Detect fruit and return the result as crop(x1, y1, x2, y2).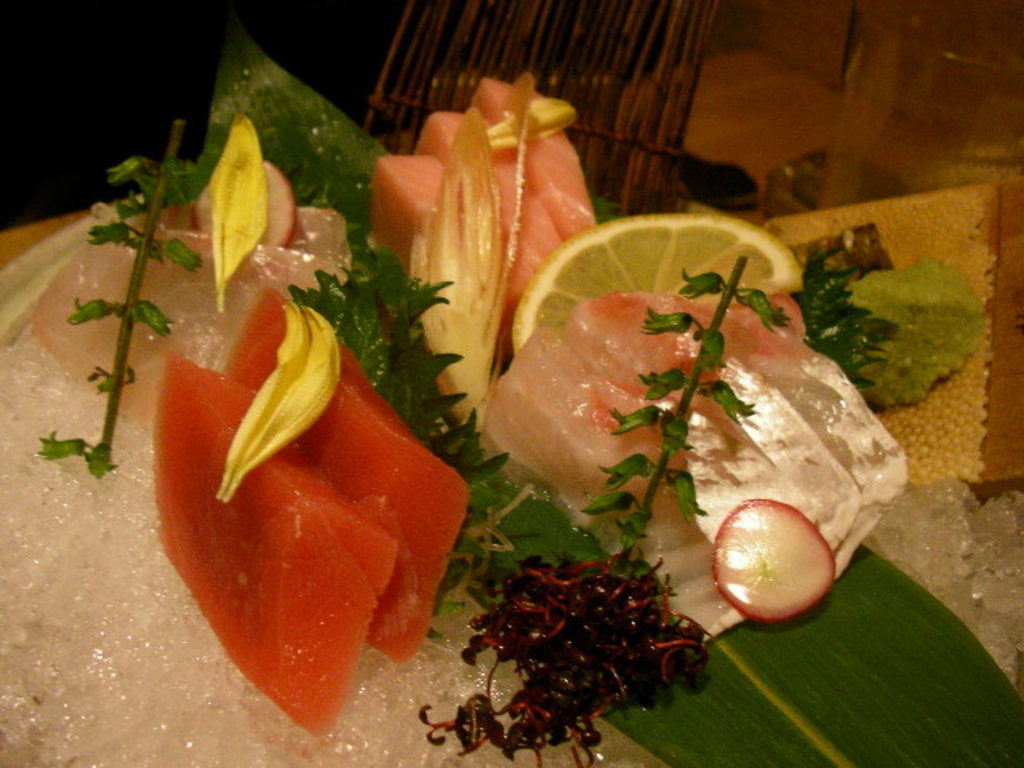
crop(699, 499, 845, 637).
